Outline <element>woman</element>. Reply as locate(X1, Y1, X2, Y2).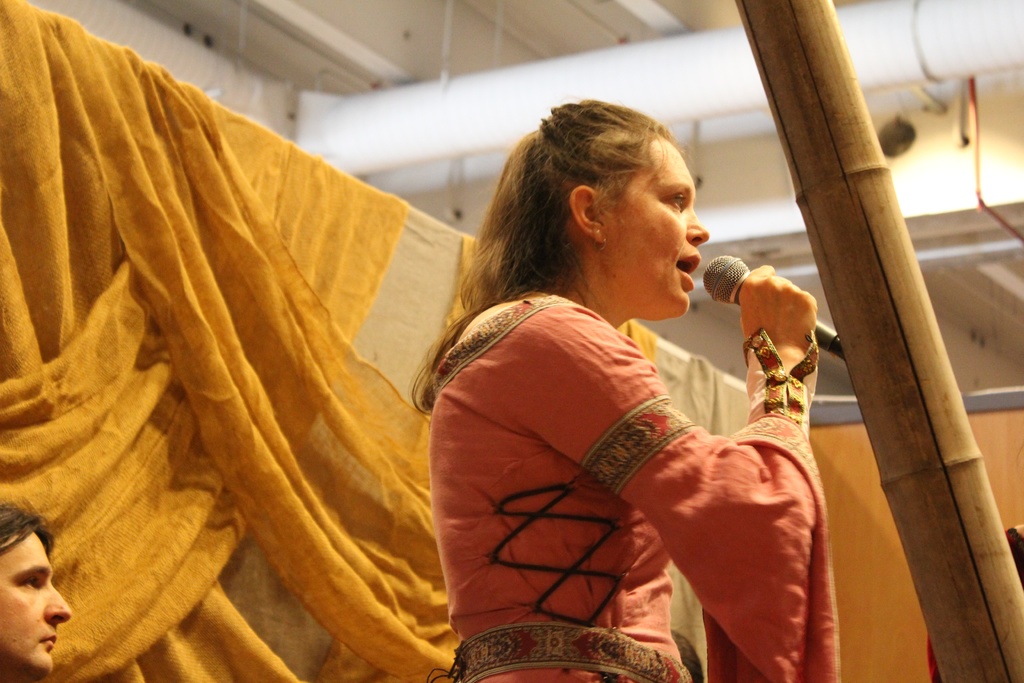
locate(364, 104, 808, 682).
